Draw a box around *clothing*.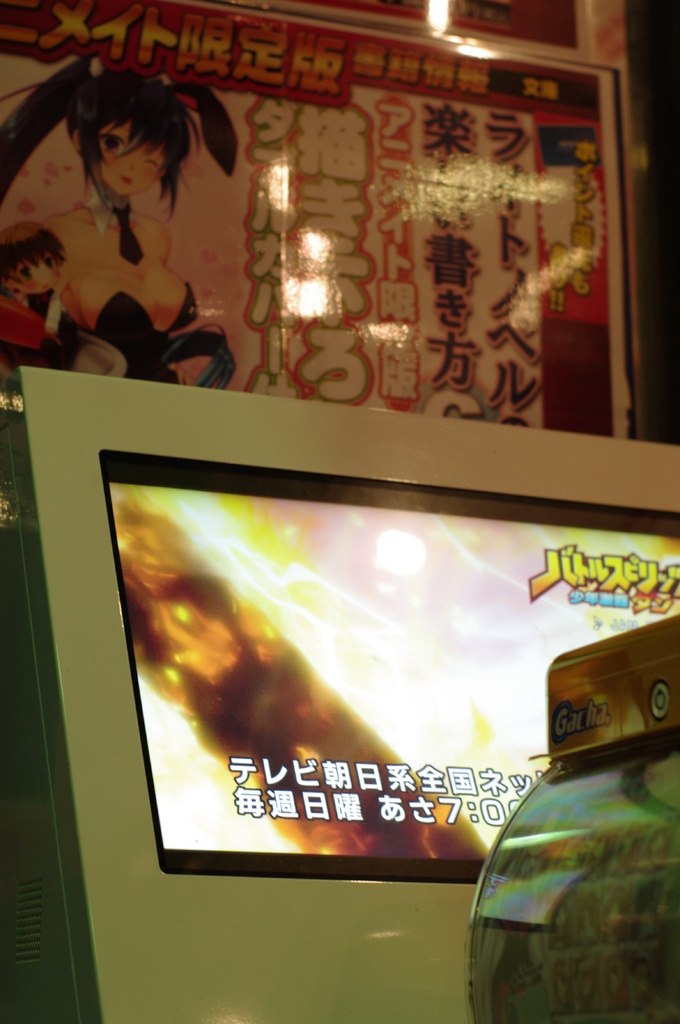
<region>58, 283, 197, 384</region>.
